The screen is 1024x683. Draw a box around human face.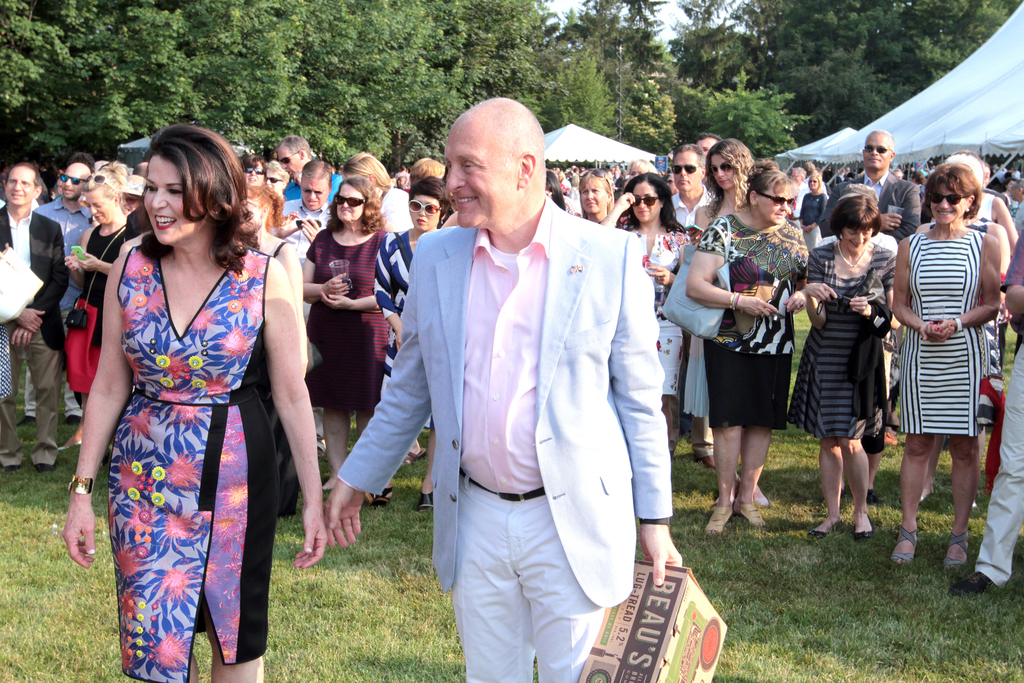
locate(438, 122, 513, 229).
